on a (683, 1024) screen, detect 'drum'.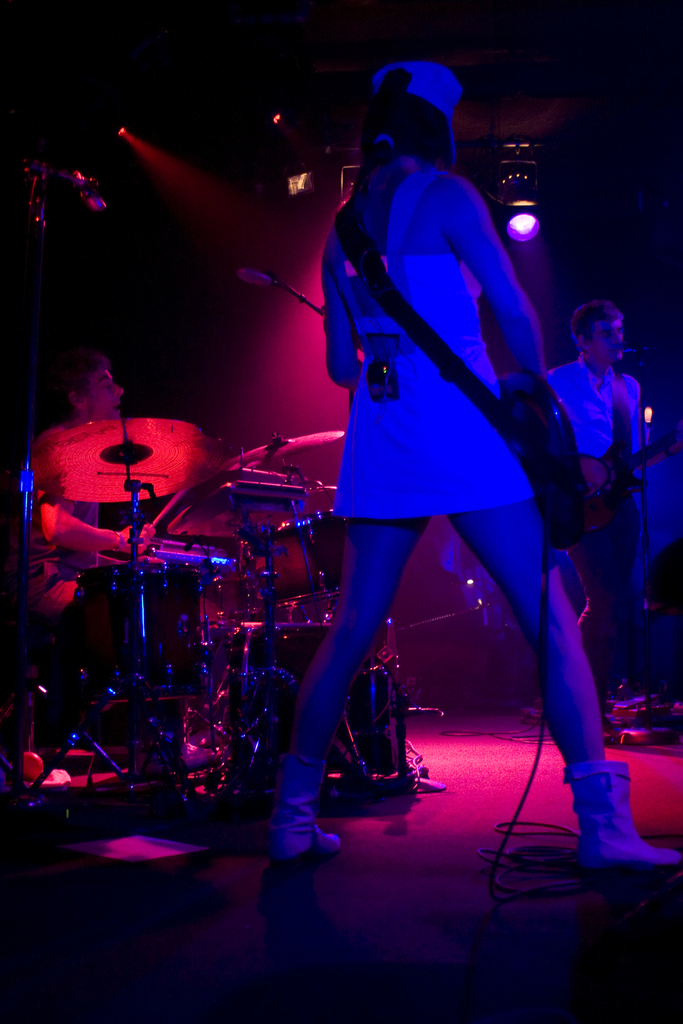
x1=227 y1=615 x2=403 y2=774.
